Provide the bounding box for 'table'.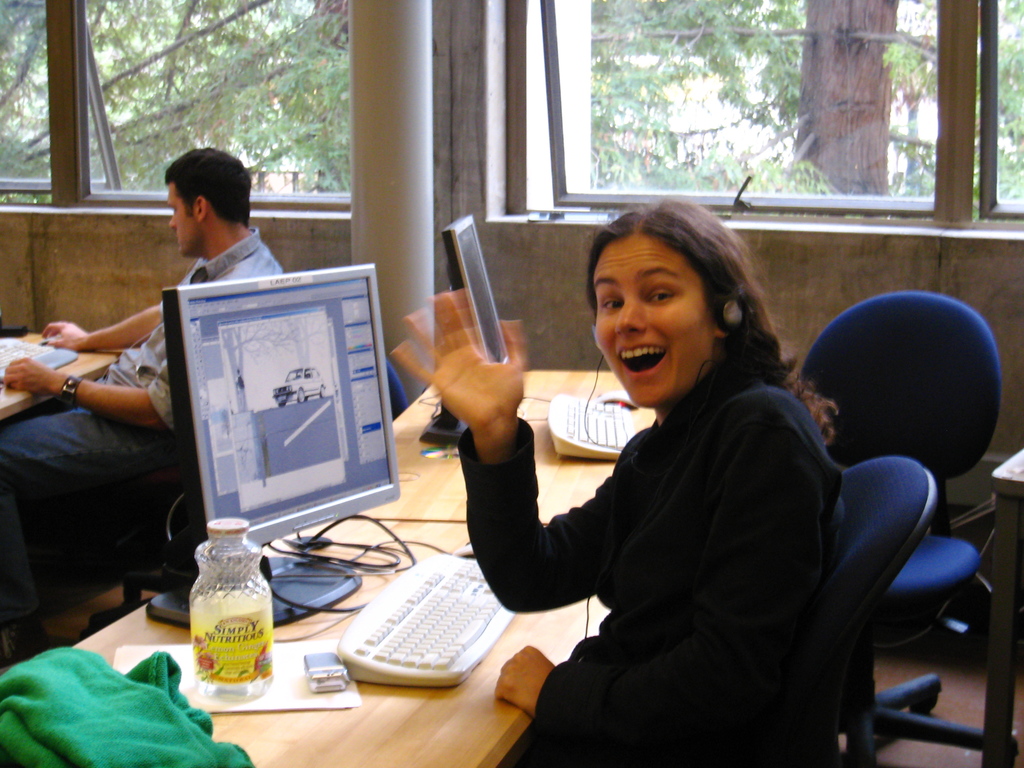
(86, 347, 666, 767).
